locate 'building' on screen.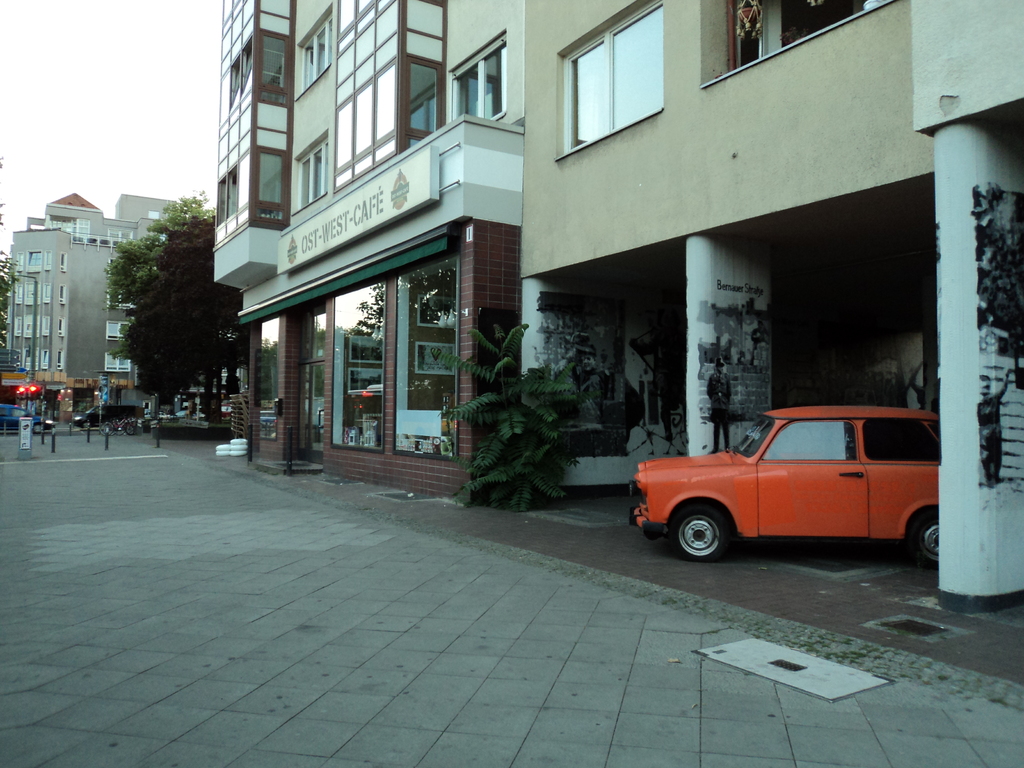
On screen at locate(523, 0, 1023, 614).
